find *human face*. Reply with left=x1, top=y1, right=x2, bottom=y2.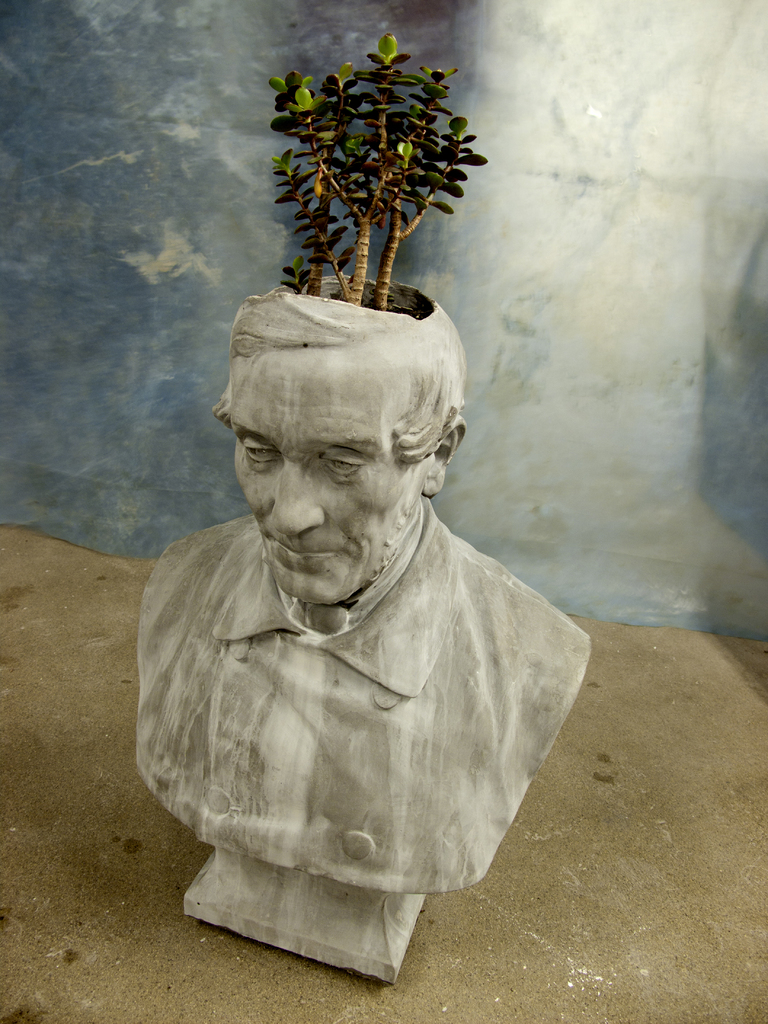
left=225, top=348, right=421, bottom=608.
